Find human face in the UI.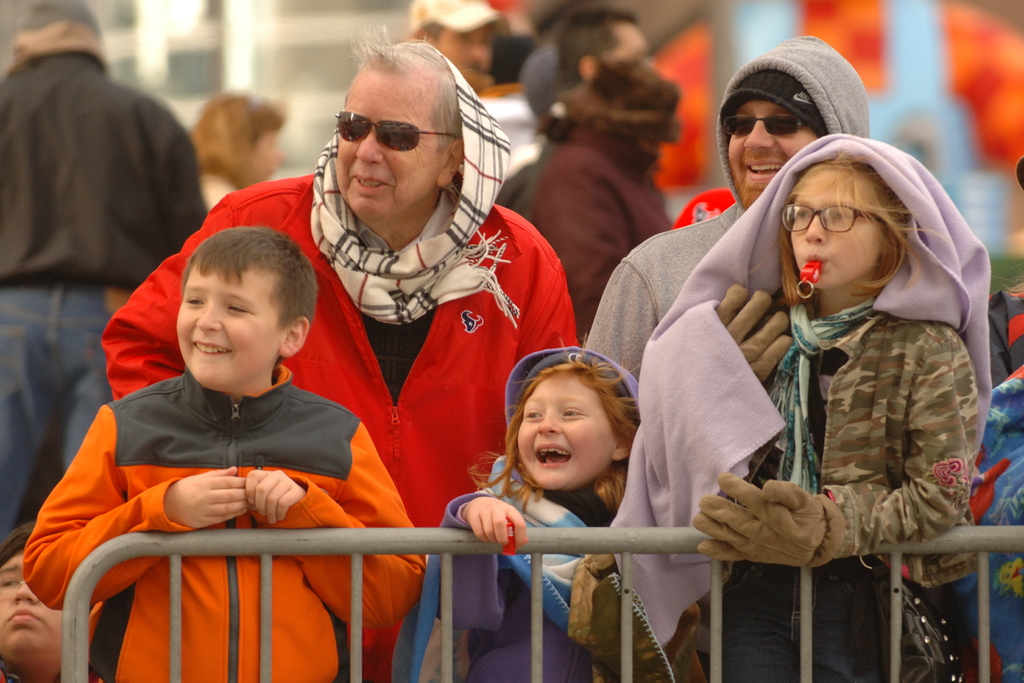
UI element at bbox=(776, 172, 872, 283).
